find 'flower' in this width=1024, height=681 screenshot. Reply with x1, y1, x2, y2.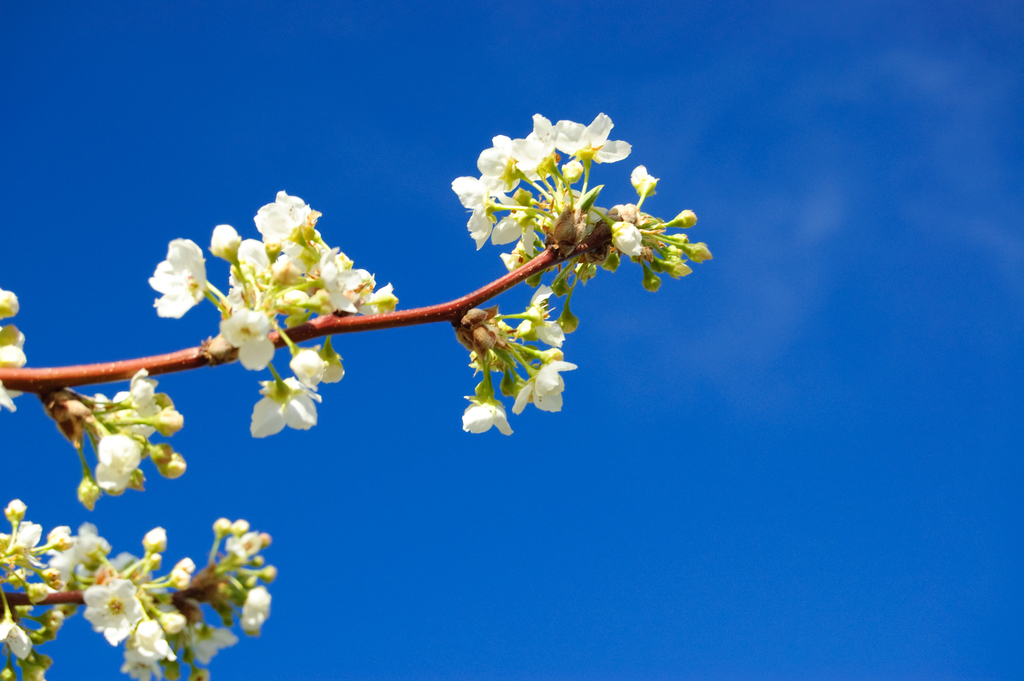
291, 343, 325, 388.
